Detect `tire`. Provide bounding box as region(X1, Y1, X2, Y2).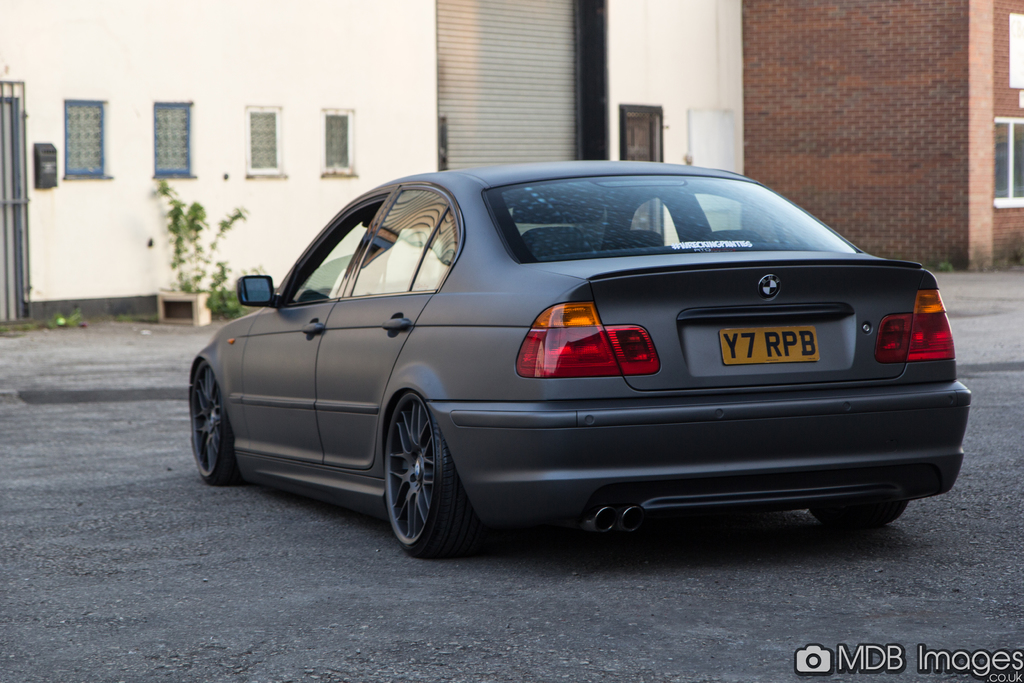
region(384, 392, 485, 557).
